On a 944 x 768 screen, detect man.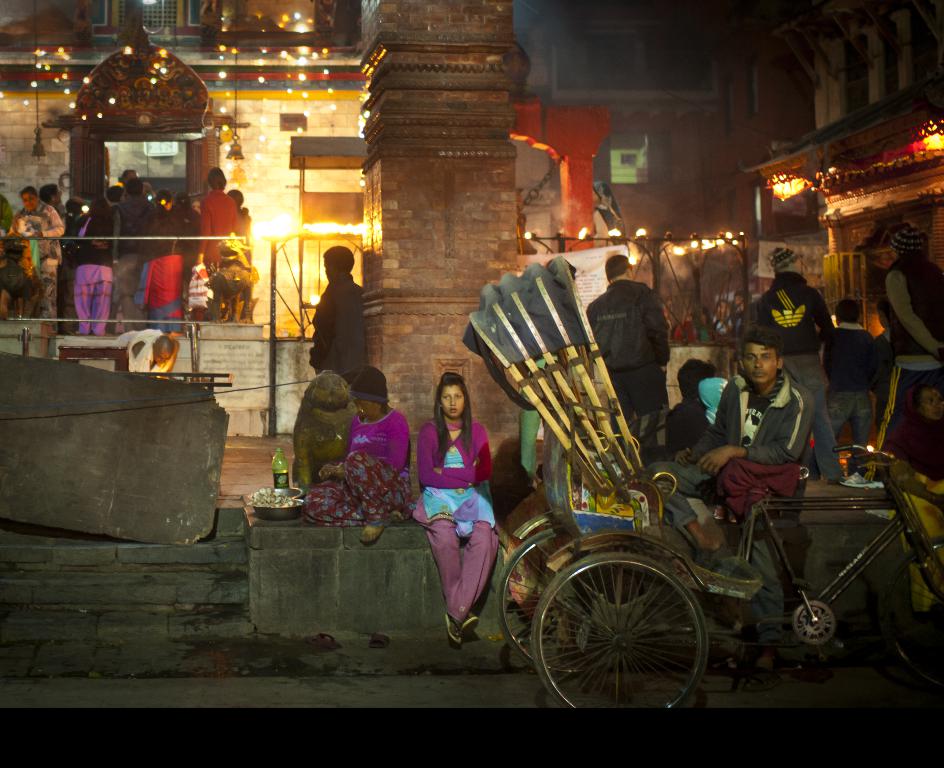
box=[886, 224, 943, 415].
